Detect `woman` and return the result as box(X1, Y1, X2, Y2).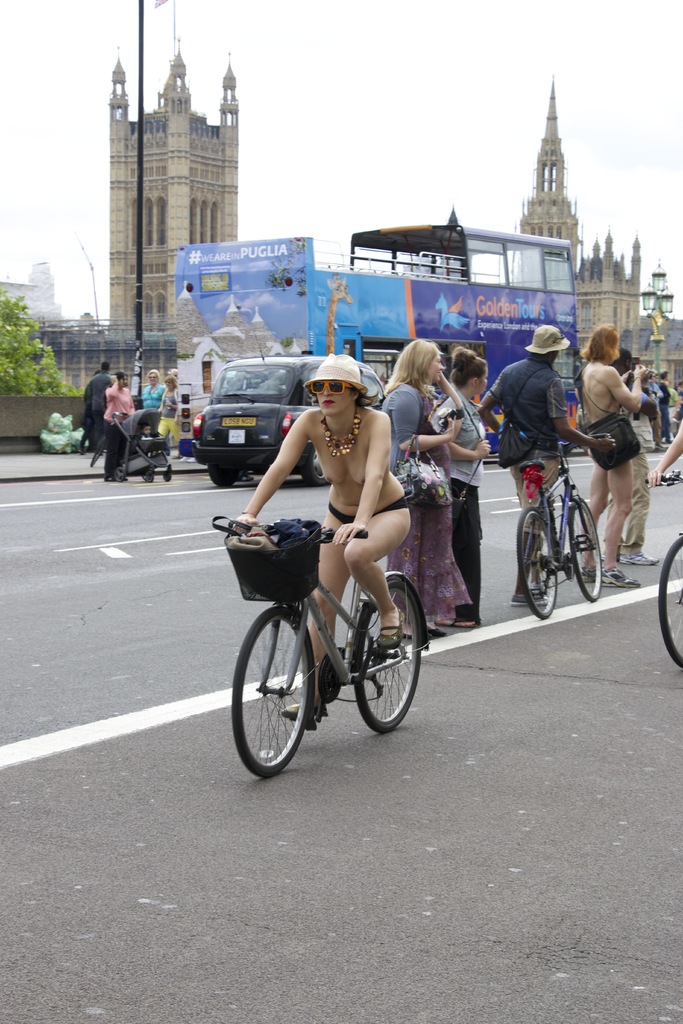
box(437, 351, 490, 620).
